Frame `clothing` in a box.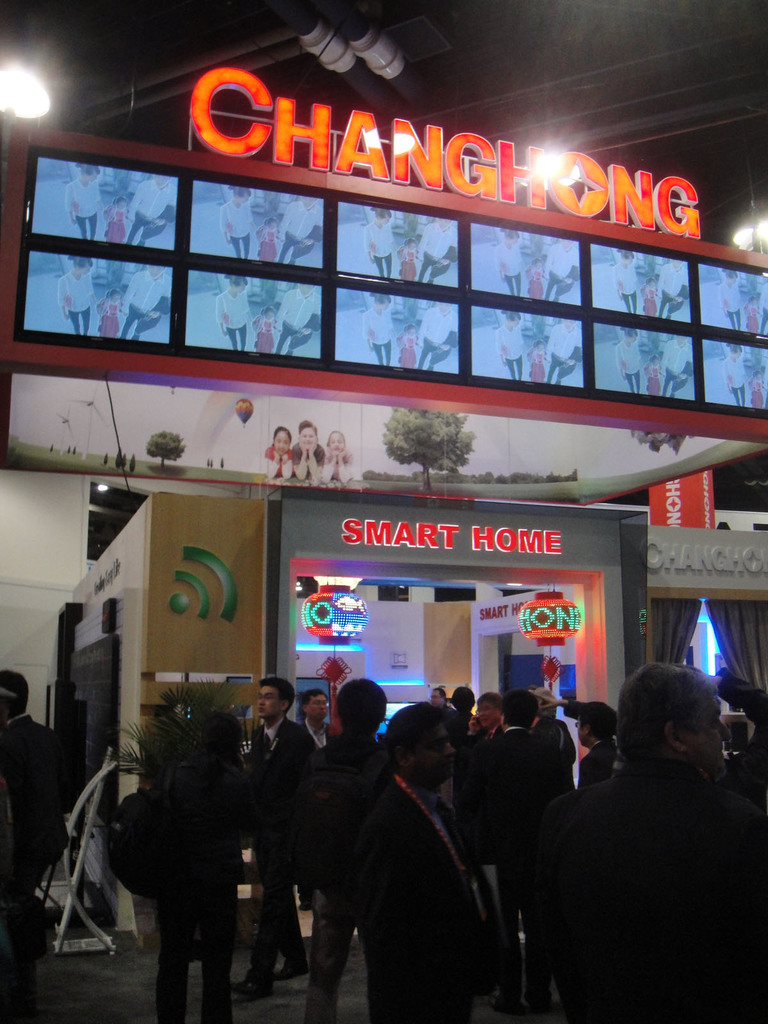
<box>294,706,330,767</box>.
